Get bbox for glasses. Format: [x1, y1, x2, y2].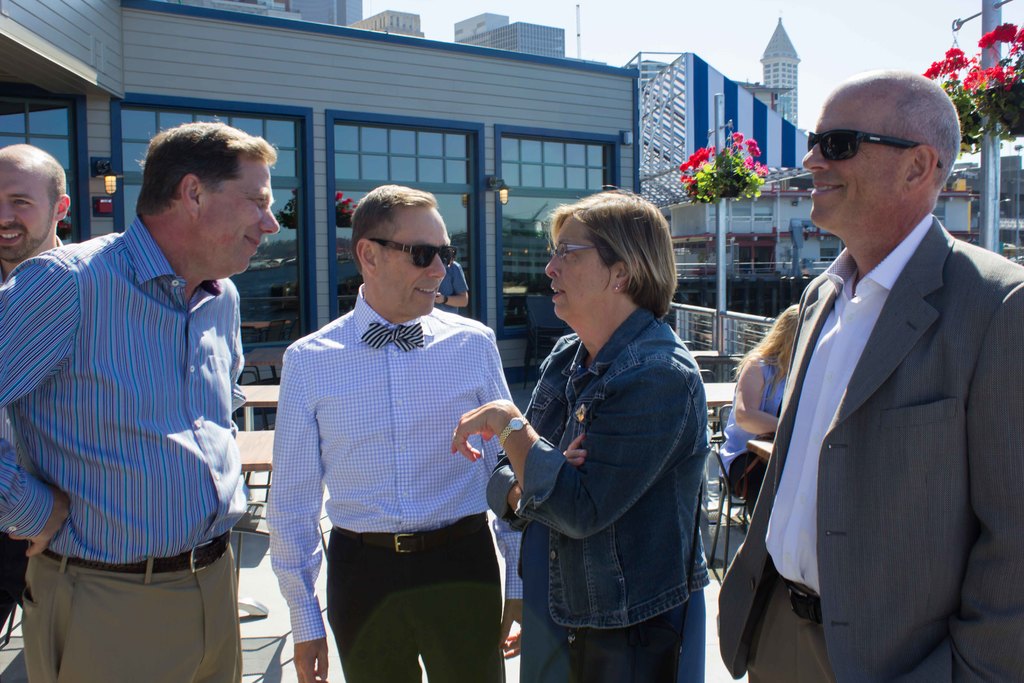
[545, 240, 608, 266].
